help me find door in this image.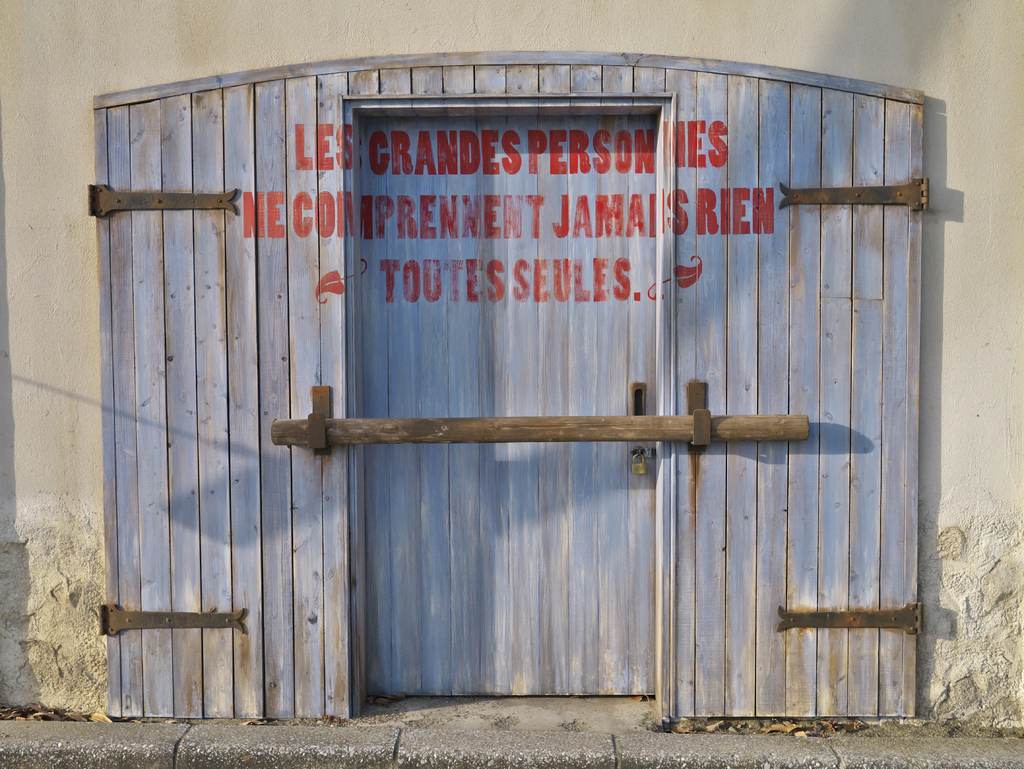
Found it: (177, 38, 898, 736).
